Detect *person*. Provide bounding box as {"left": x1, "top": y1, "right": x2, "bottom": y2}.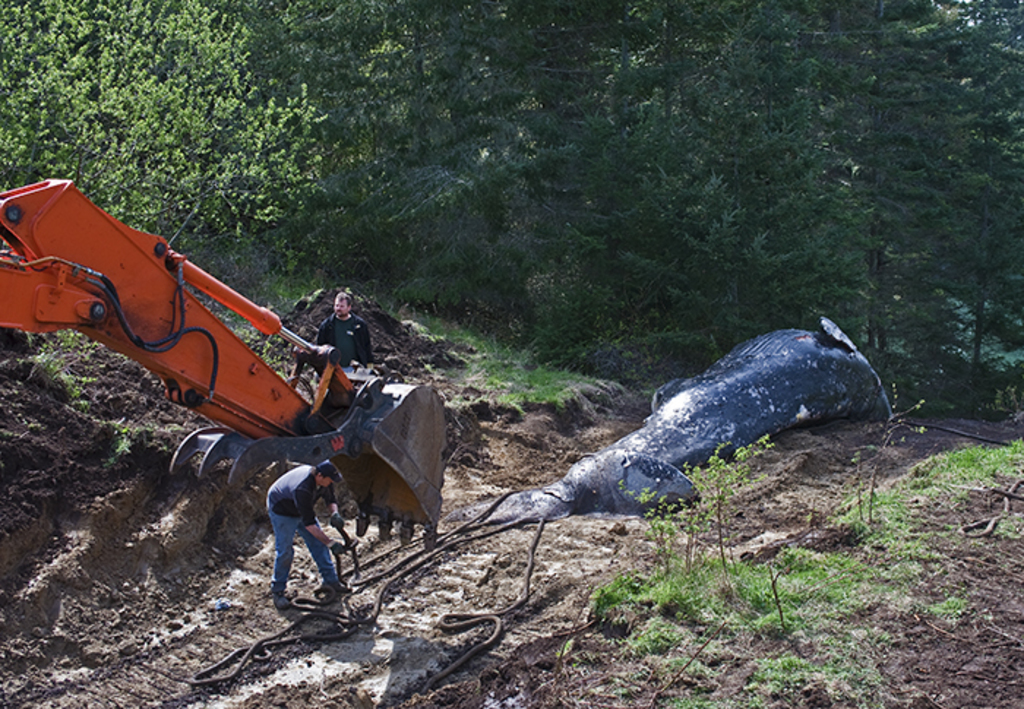
{"left": 266, "top": 462, "right": 353, "bottom": 591}.
